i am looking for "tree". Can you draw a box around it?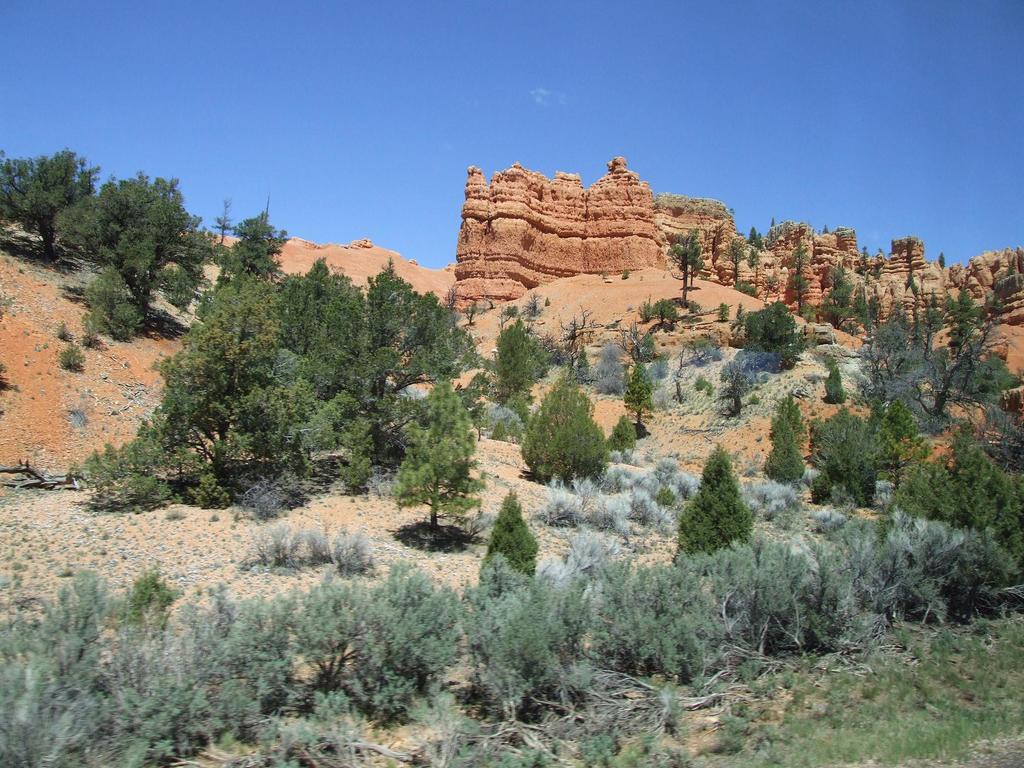
Sure, the bounding box is locate(733, 295, 810, 355).
